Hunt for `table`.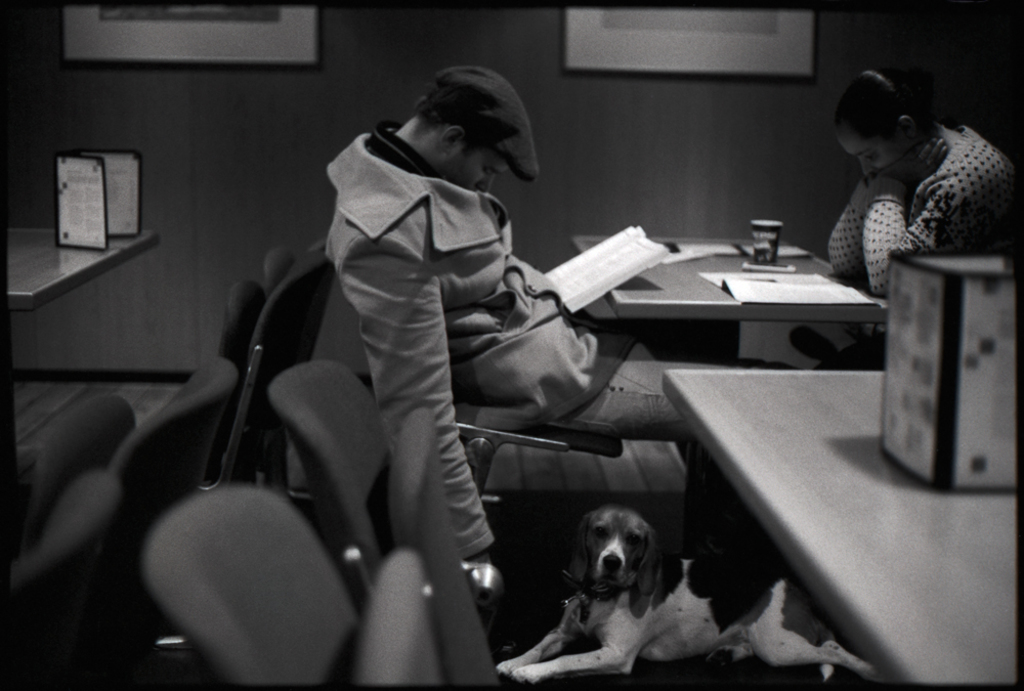
Hunted down at bbox=[658, 369, 1023, 690].
